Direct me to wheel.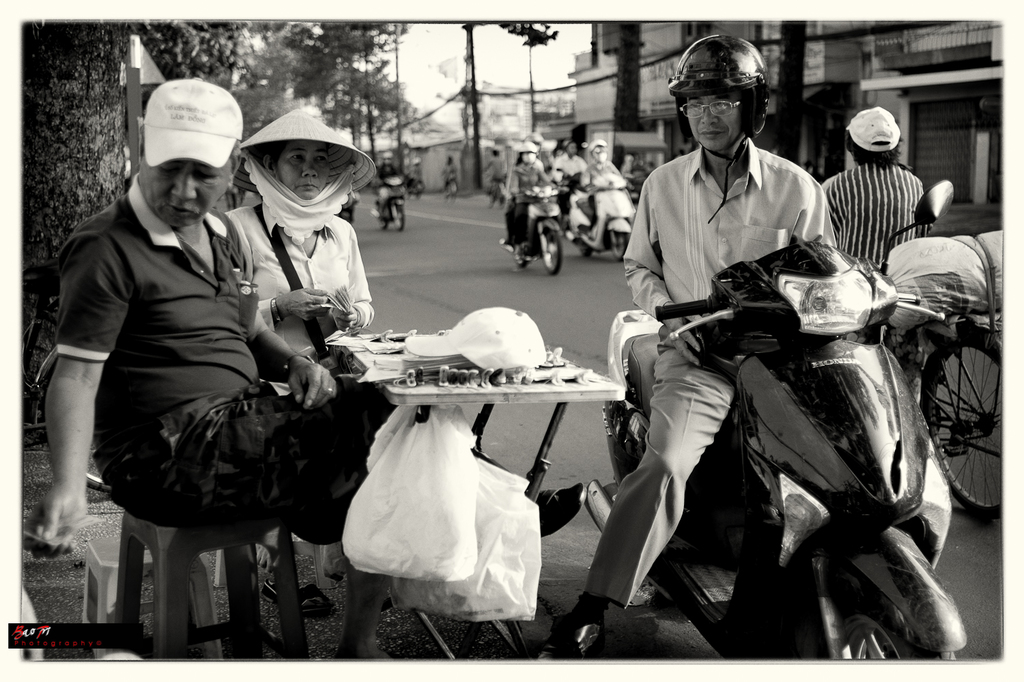
Direction: bbox(924, 333, 1009, 528).
